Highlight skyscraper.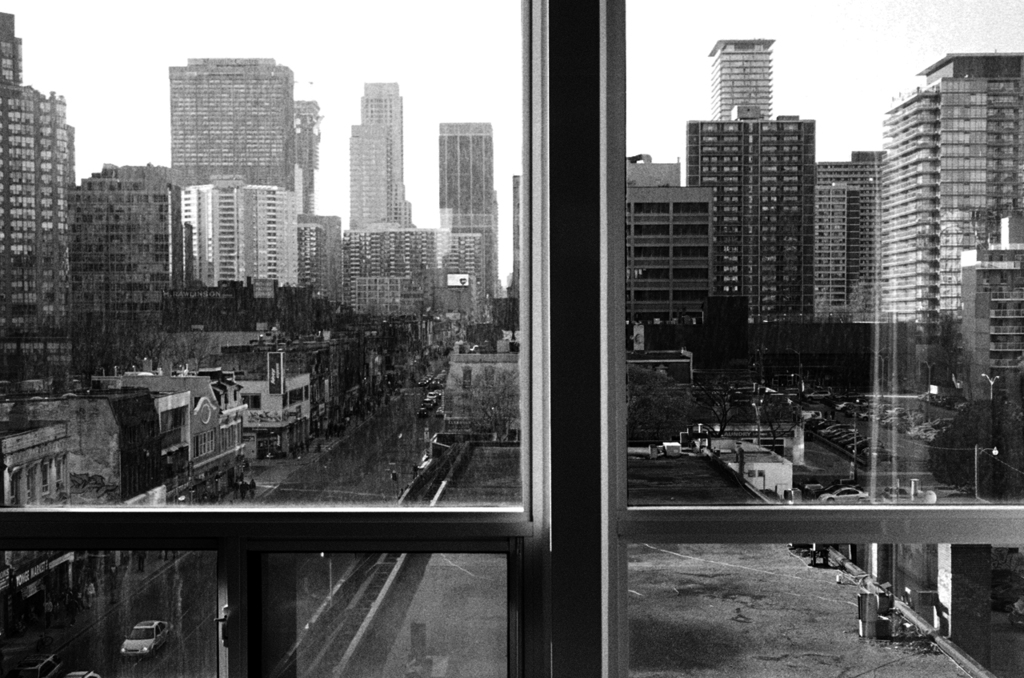
Highlighted region: [x1=166, y1=54, x2=296, y2=189].
